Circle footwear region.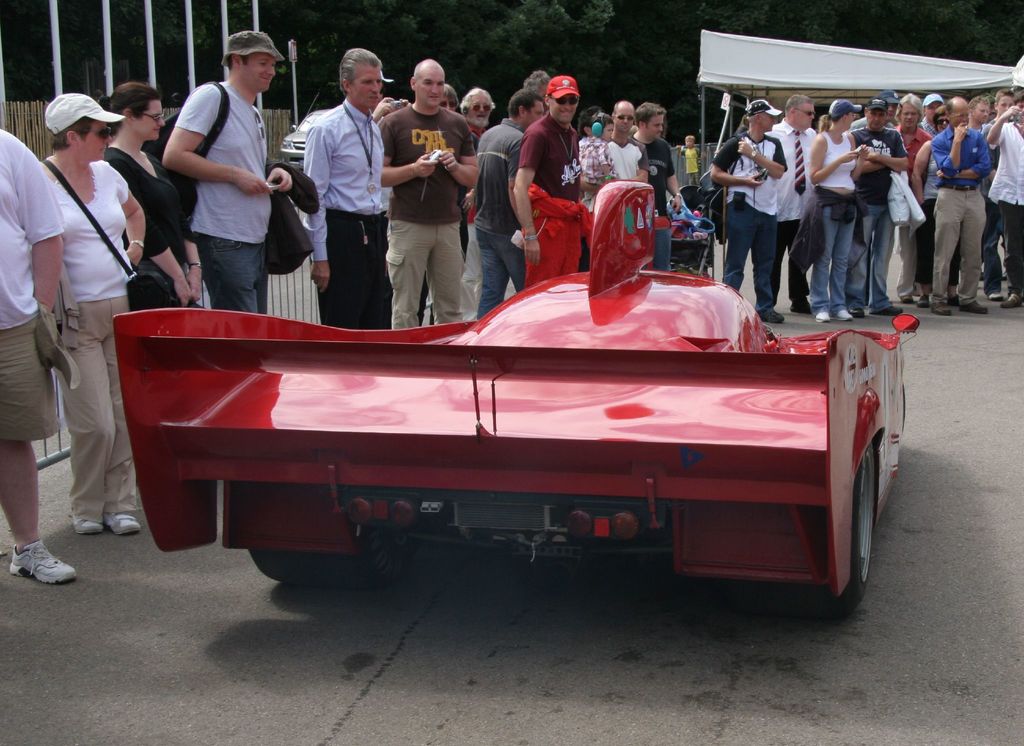
Region: [108, 515, 147, 542].
